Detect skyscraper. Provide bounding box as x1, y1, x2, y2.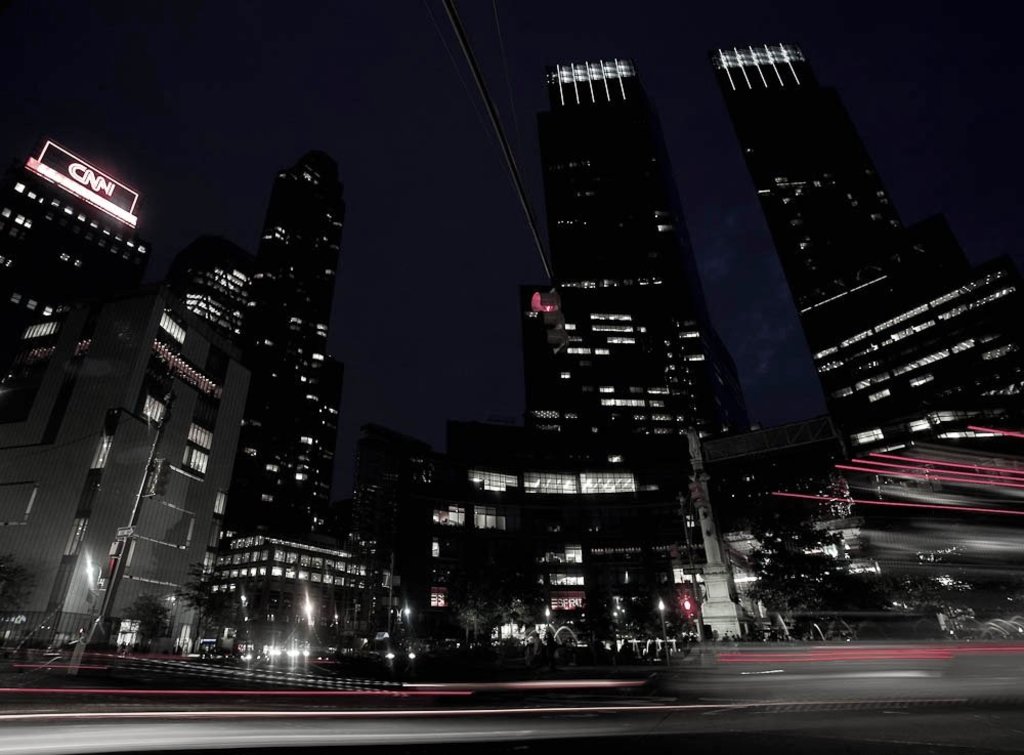
517, 59, 756, 451.
